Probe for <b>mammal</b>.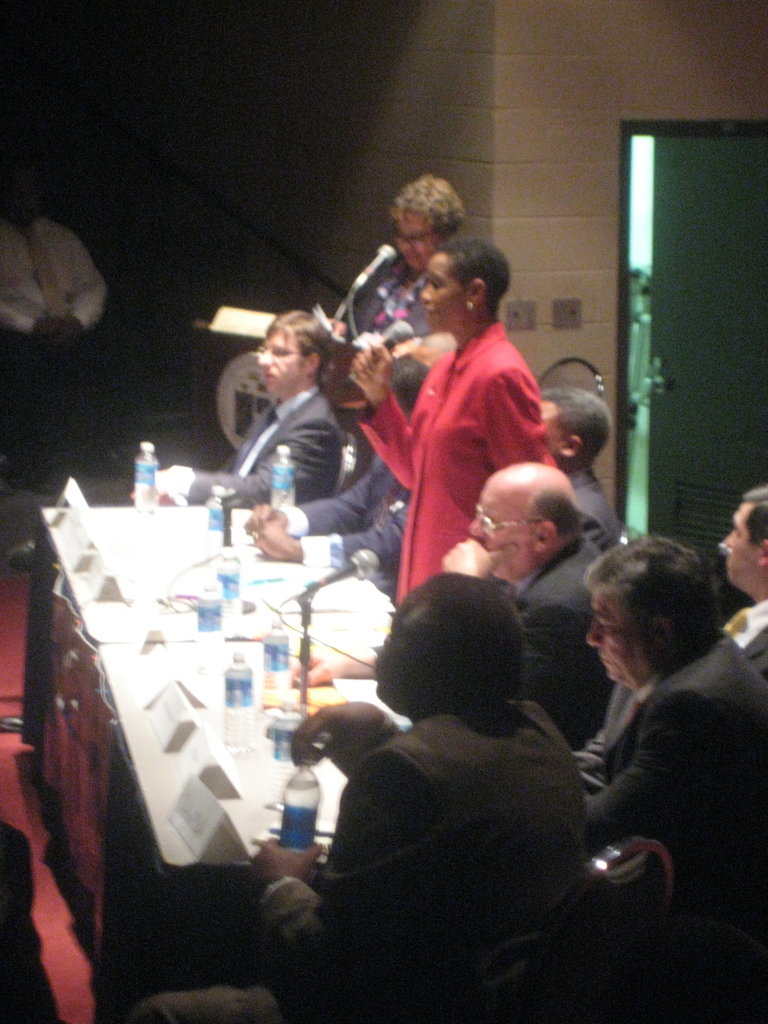
Probe result: select_region(718, 486, 767, 701).
